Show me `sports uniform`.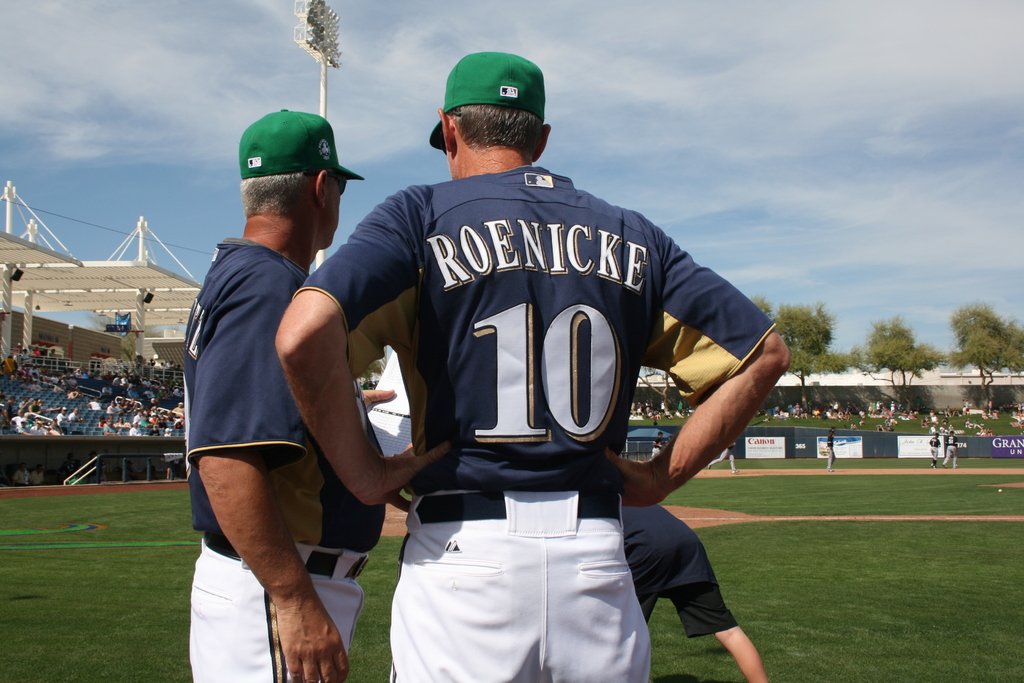
`sports uniform` is here: <region>602, 490, 747, 636</region>.
